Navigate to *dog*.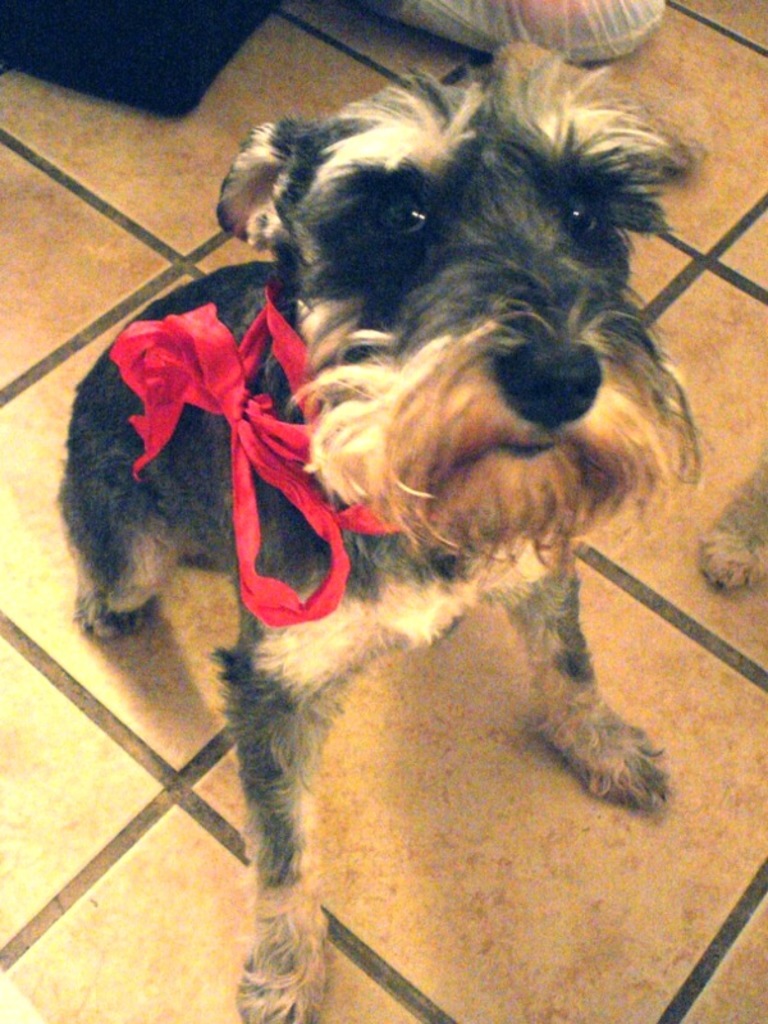
Navigation target: {"left": 51, "top": 38, "right": 712, "bottom": 1023}.
